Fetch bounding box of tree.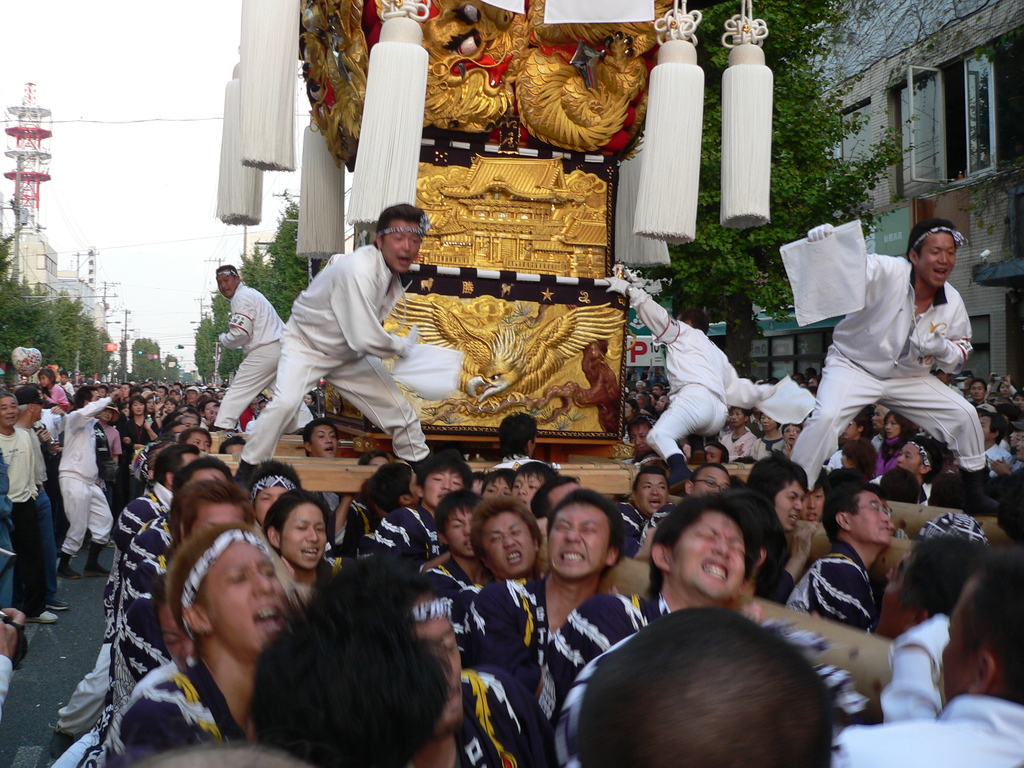
Bbox: 191,187,310,381.
